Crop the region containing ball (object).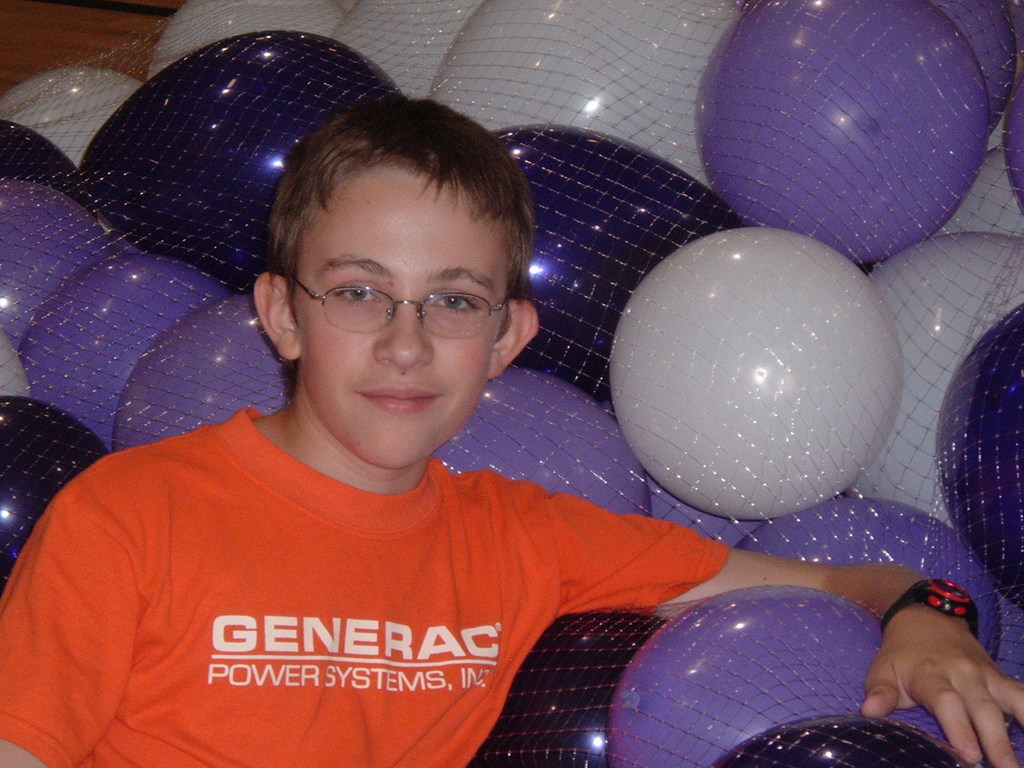
Crop region: pyautogui.locateOnScreen(695, 0, 993, 275).
